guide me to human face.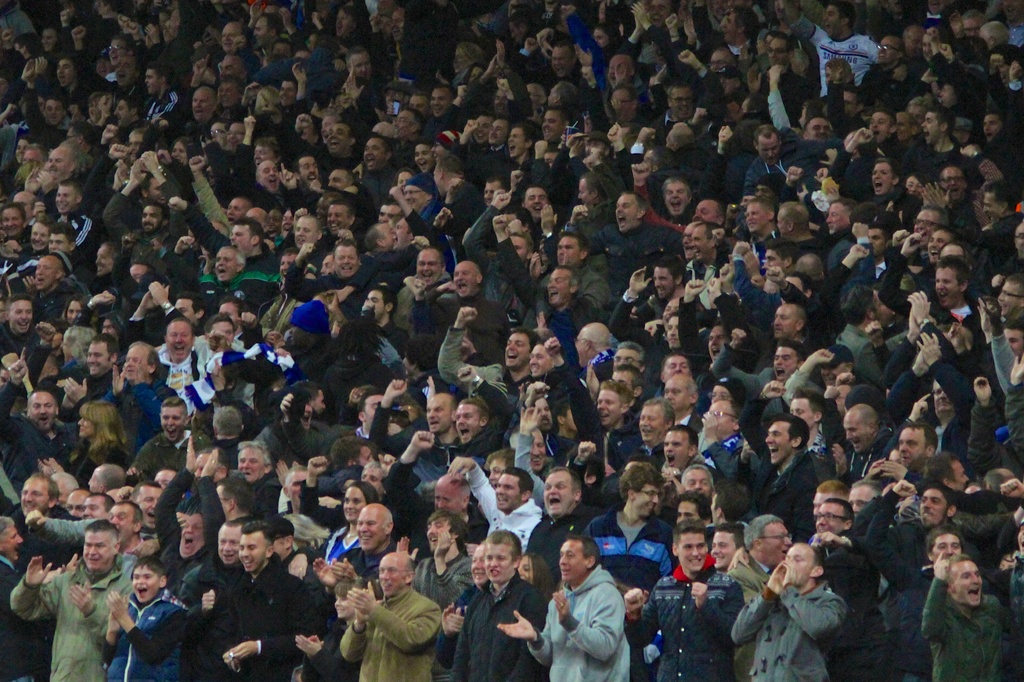
Guidance: [left=145, top=66, right=159, bottom=96].
